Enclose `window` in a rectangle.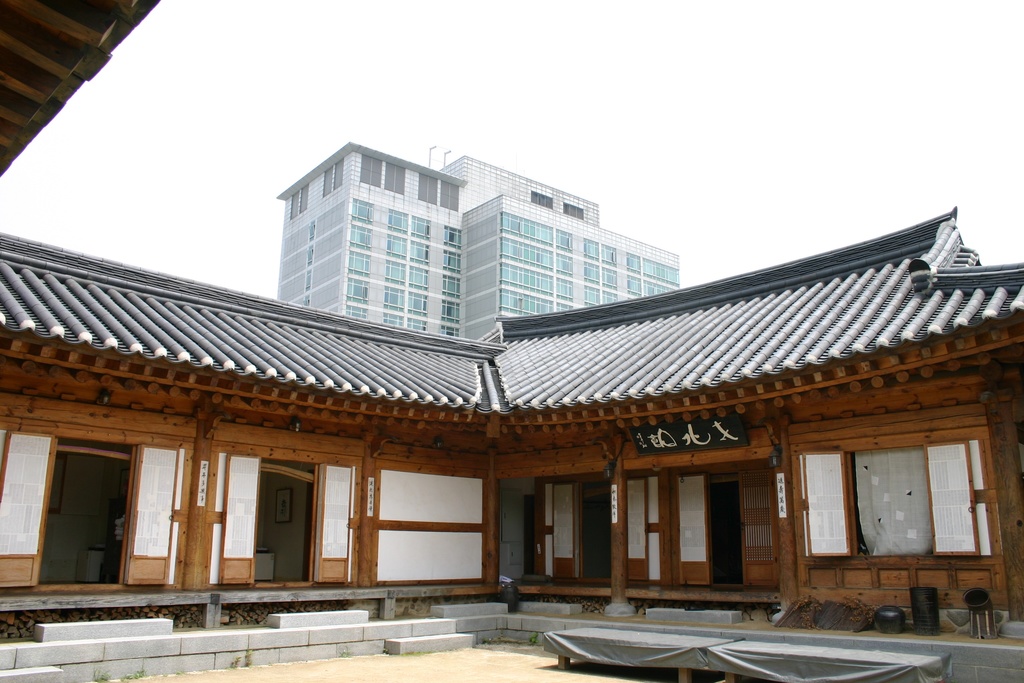
bbox(604, 268, 619, 292).
